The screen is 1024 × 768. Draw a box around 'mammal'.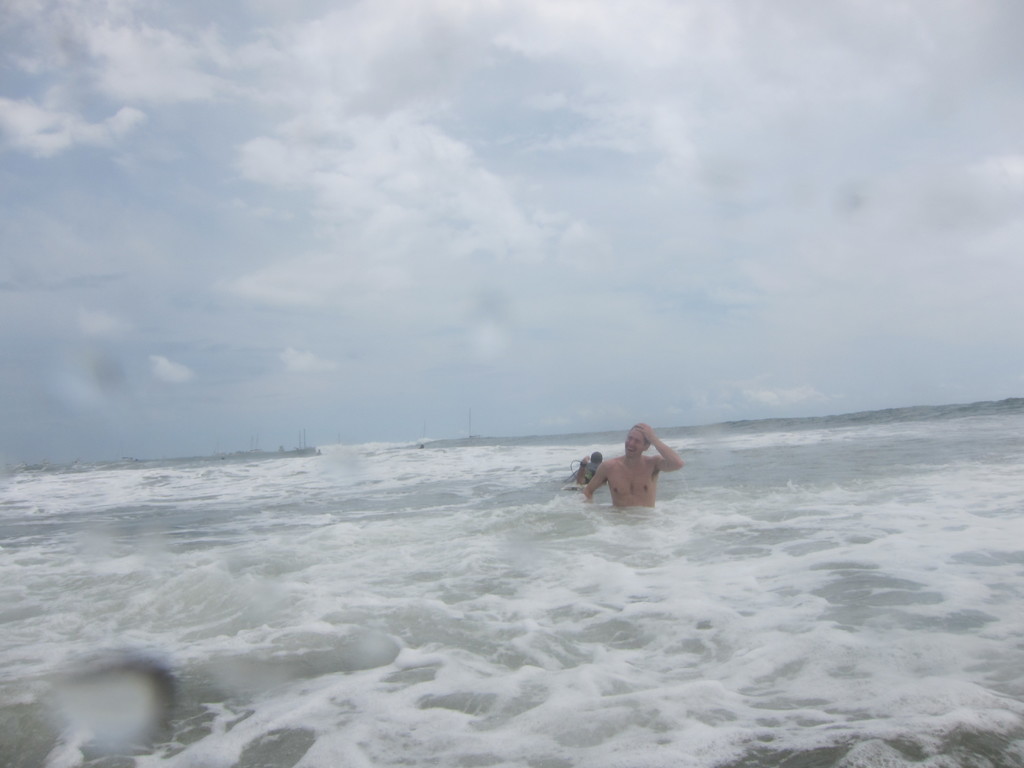
left=582, top=438, right=679, bottom=518.
